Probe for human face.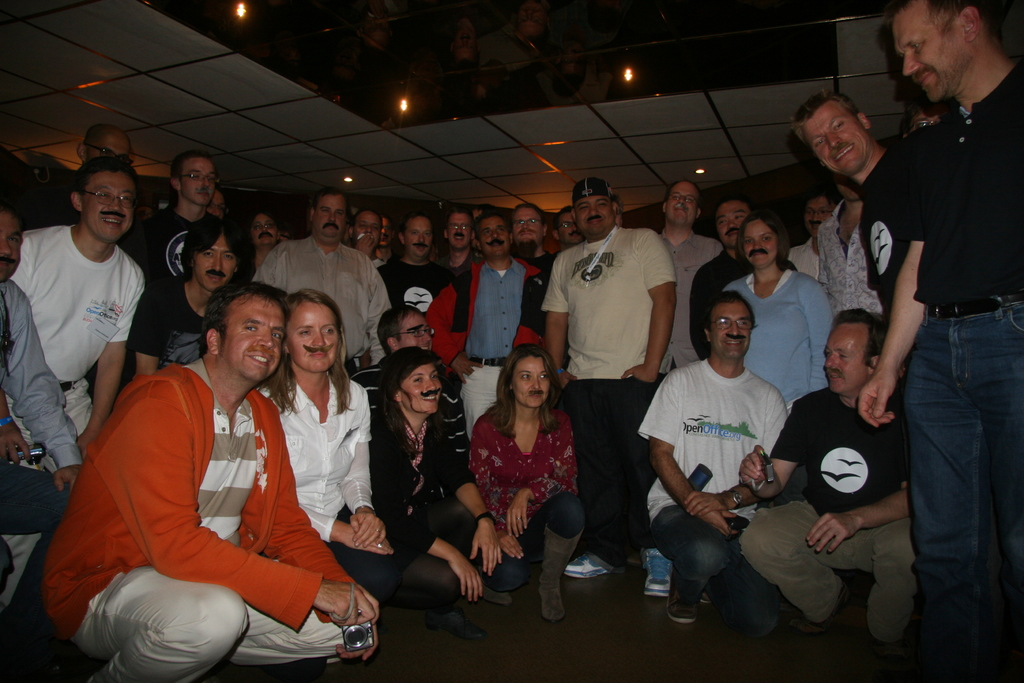
Probe result: (x1=446, y1=213, x2=471, y2=250).
